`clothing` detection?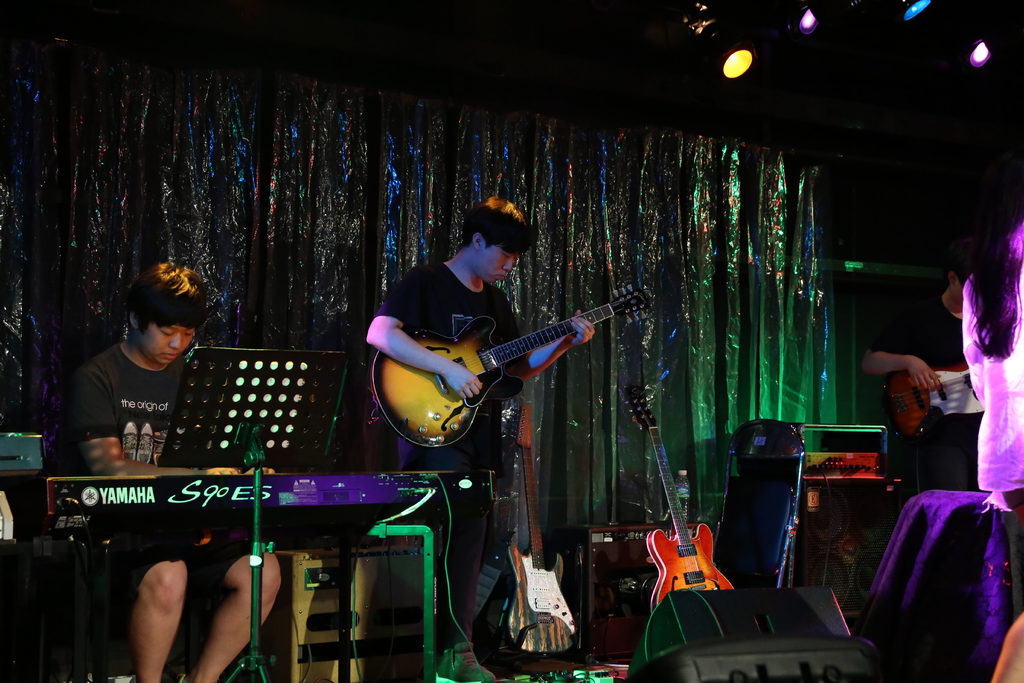
(left=867, top=287, right=990, bottom=498)
